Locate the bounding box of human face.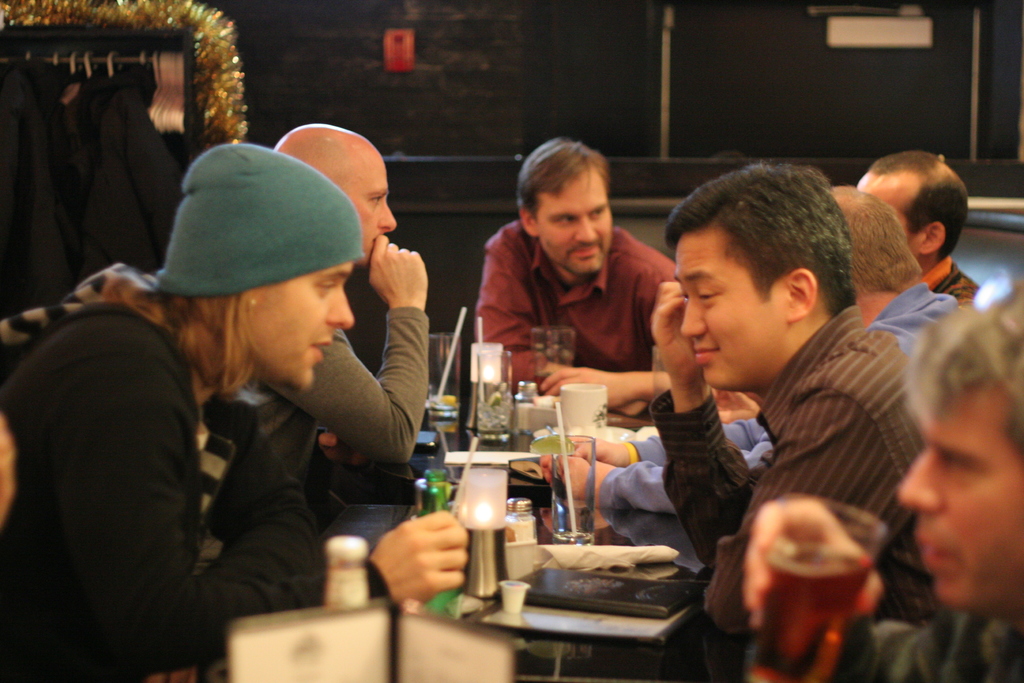
Bounding box: [249,262,350,388].
